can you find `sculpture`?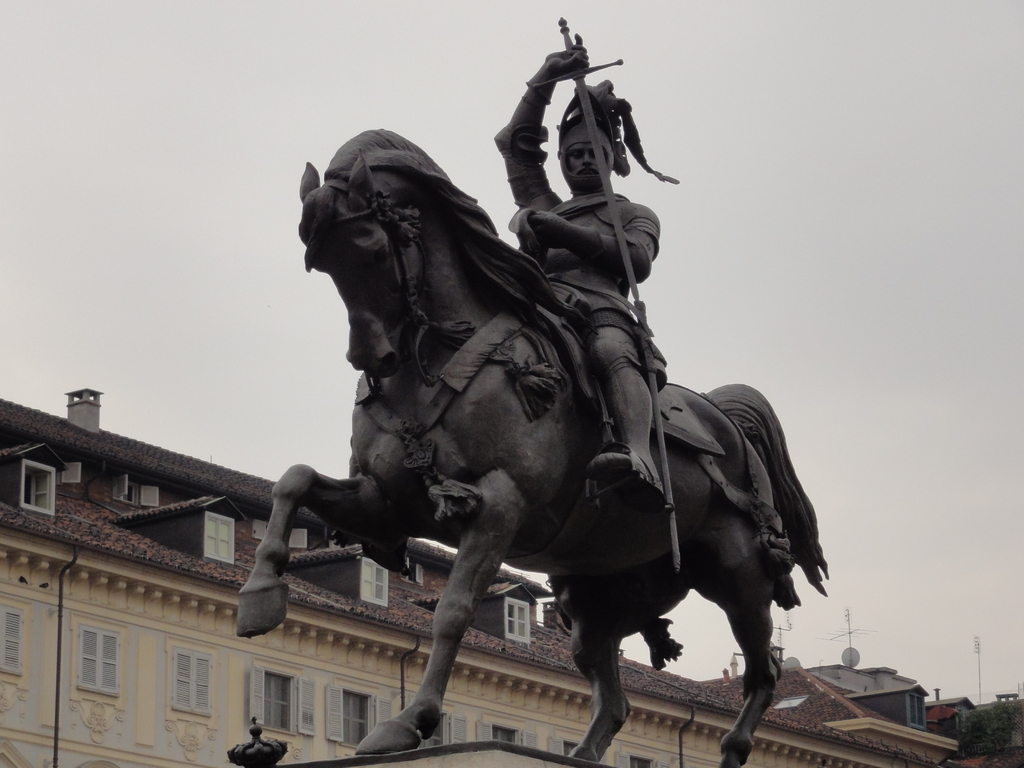
Yes, bounding box: <box>492,40,689,521</box>.
